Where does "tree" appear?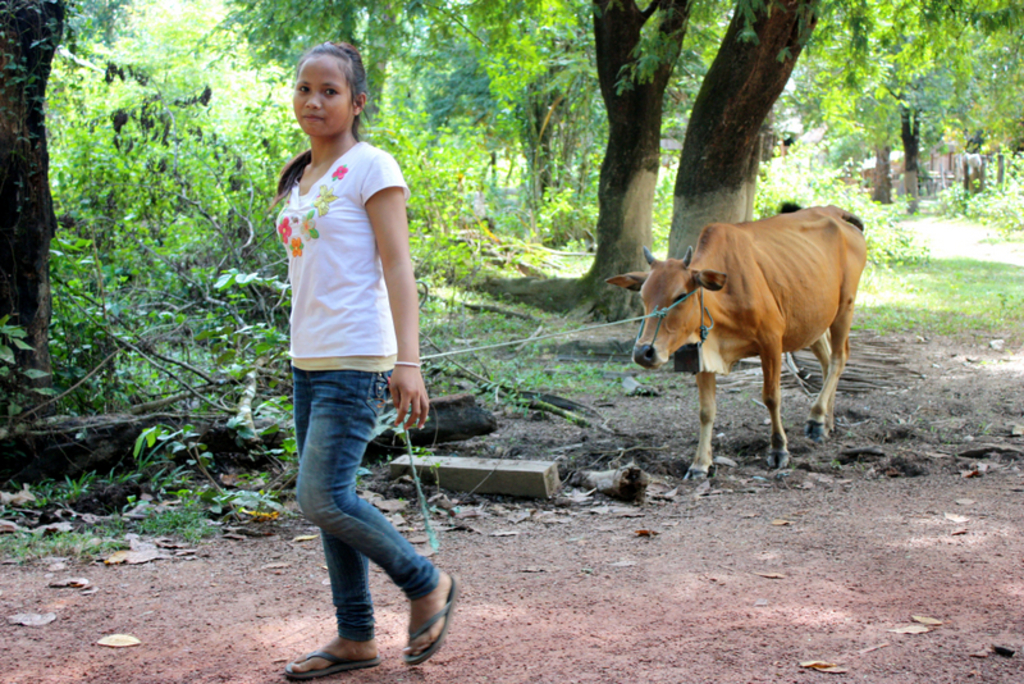
Appears at crop(662, 0, 1023, 261).
